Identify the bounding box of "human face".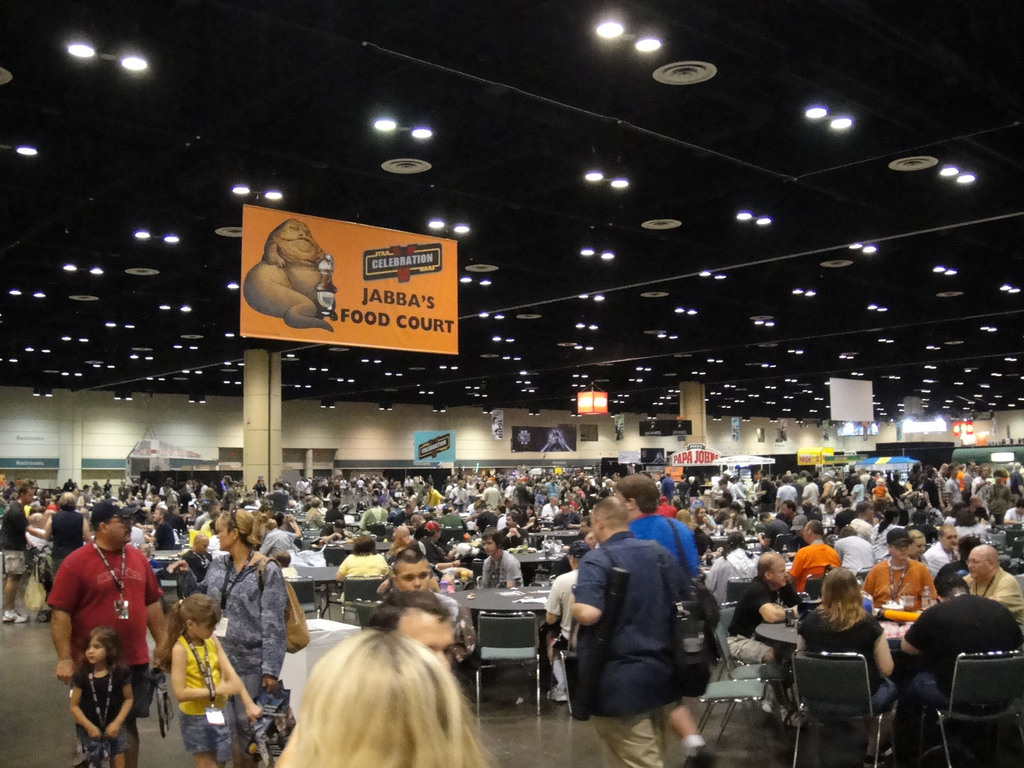
detection(892, 541, 910, 559).
